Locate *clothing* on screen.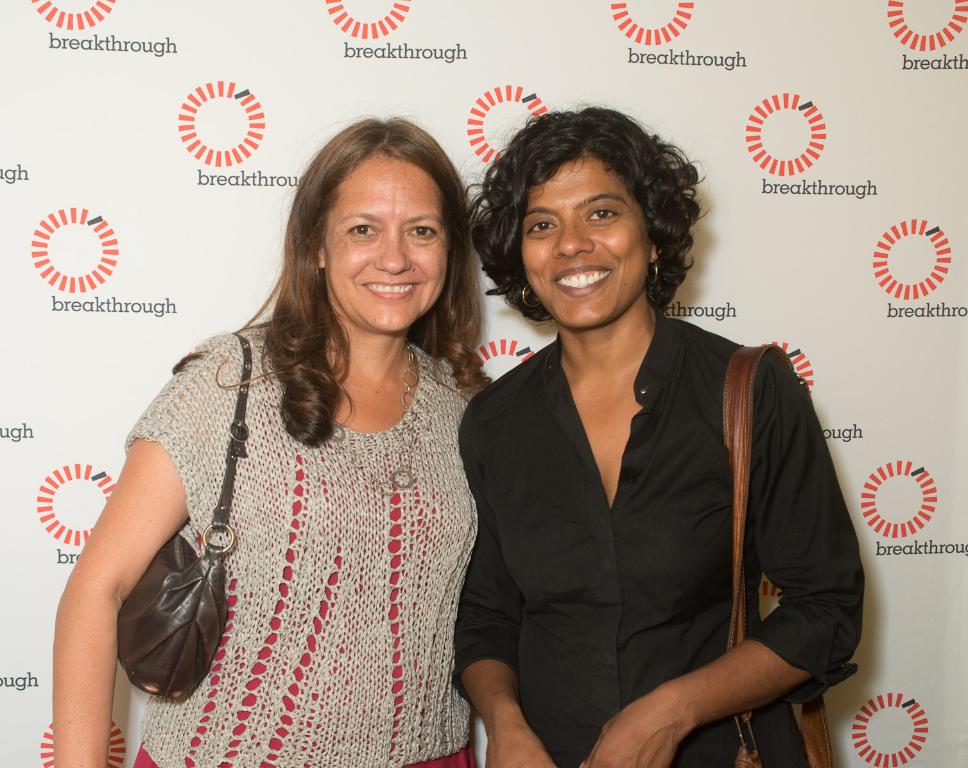
On screen at bbox=[91, 305, 505, 747].
